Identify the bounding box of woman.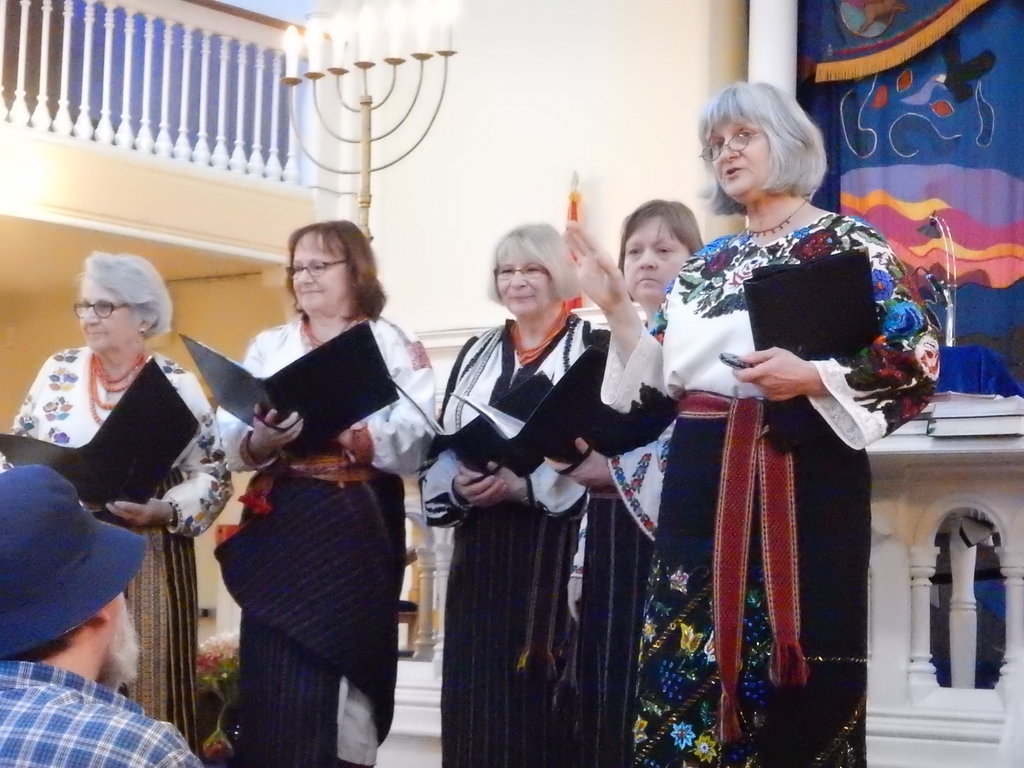
l=552, t=77, r=938, b=767.
